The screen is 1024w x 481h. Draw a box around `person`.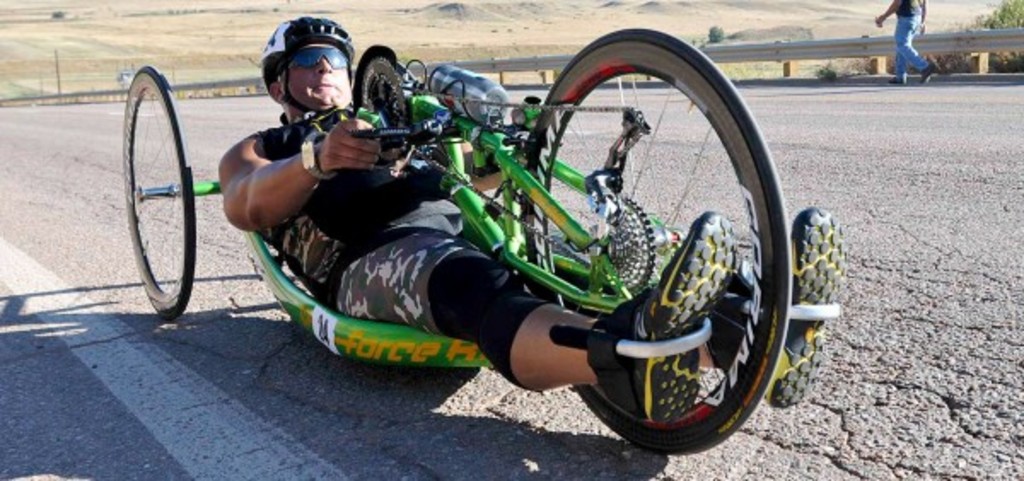
select_region(876, 0, 935, 87).
